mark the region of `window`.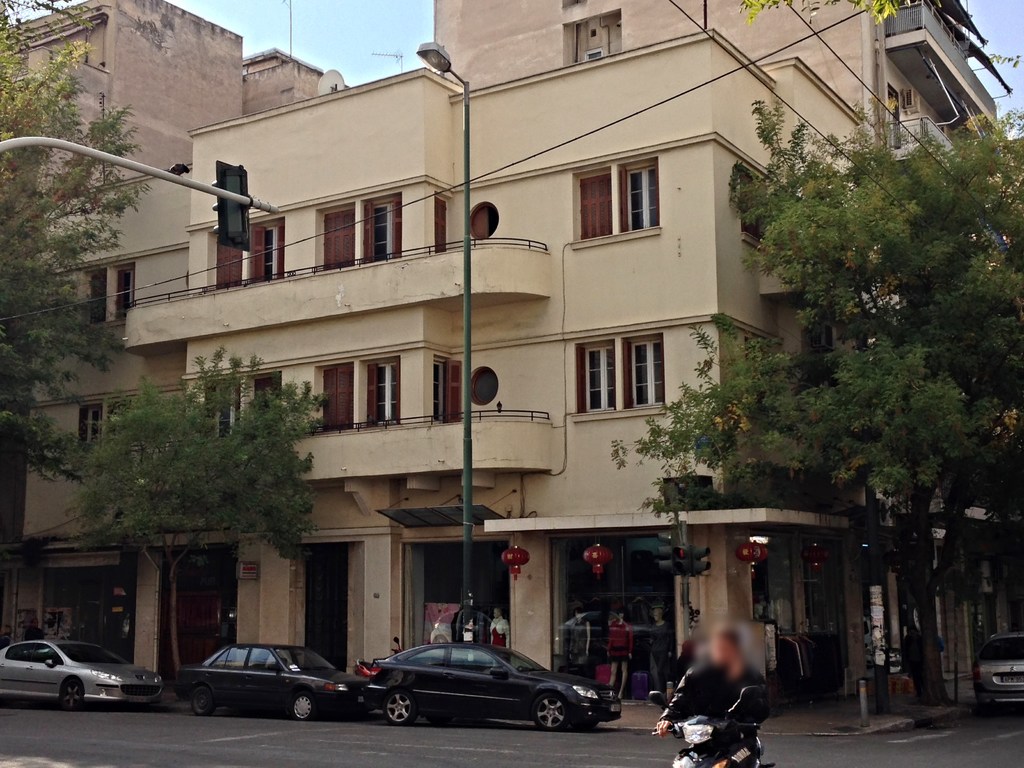
Region: BBox(361, 197, 401, 264).
